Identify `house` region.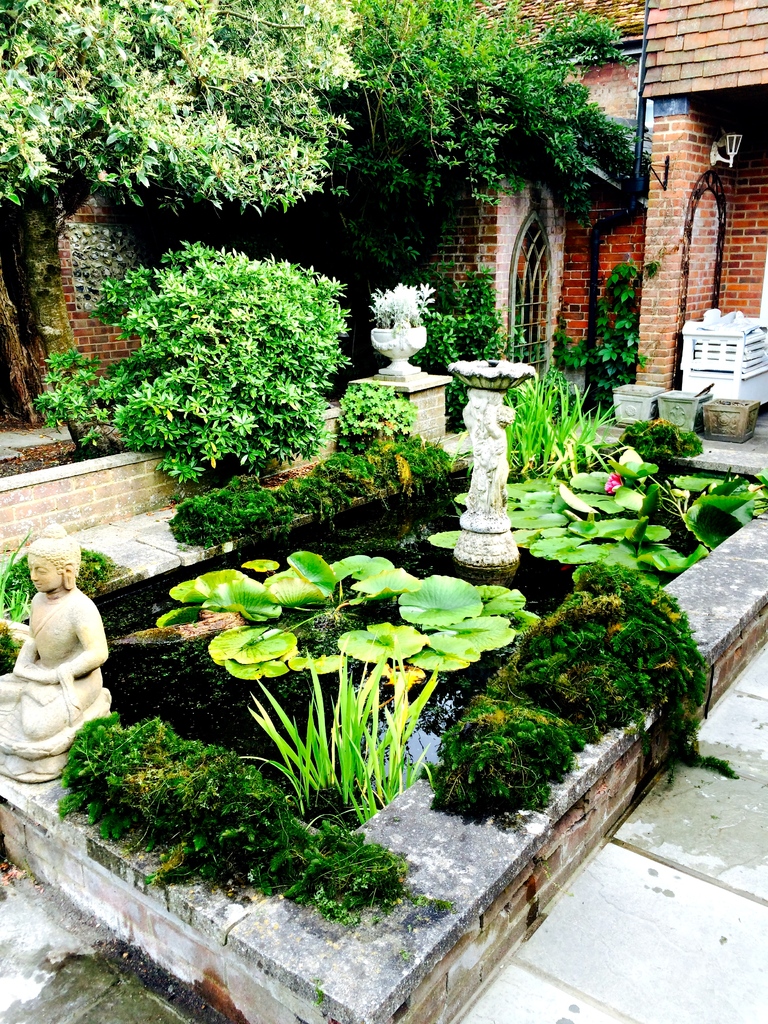
Region: region(639, 0, 767, 398).
